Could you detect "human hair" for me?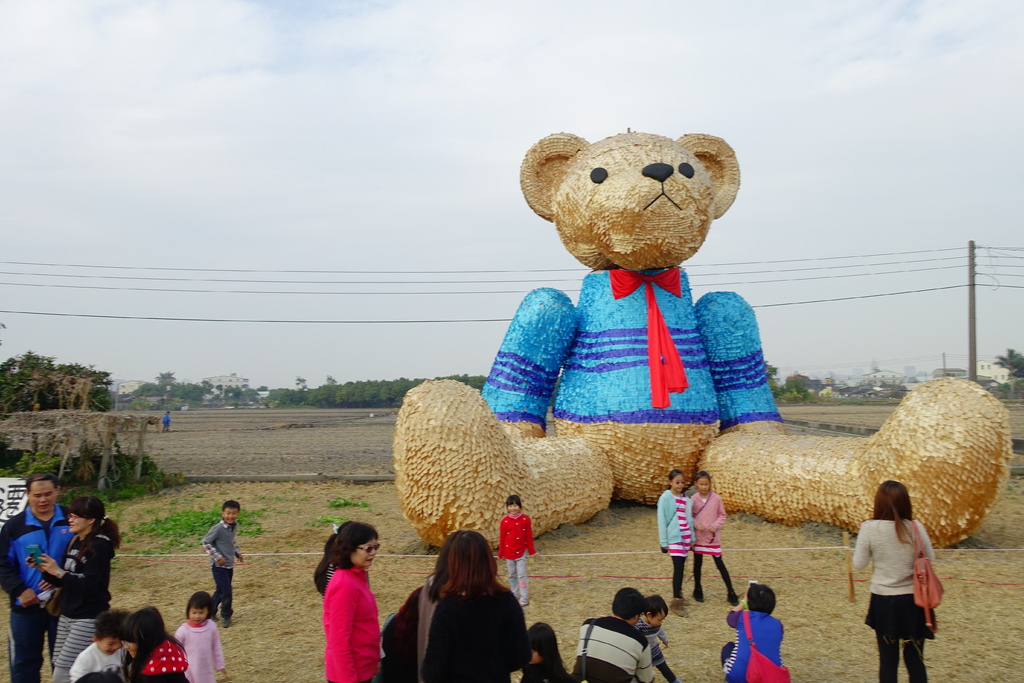
Detection result: (610,589,644,621).
